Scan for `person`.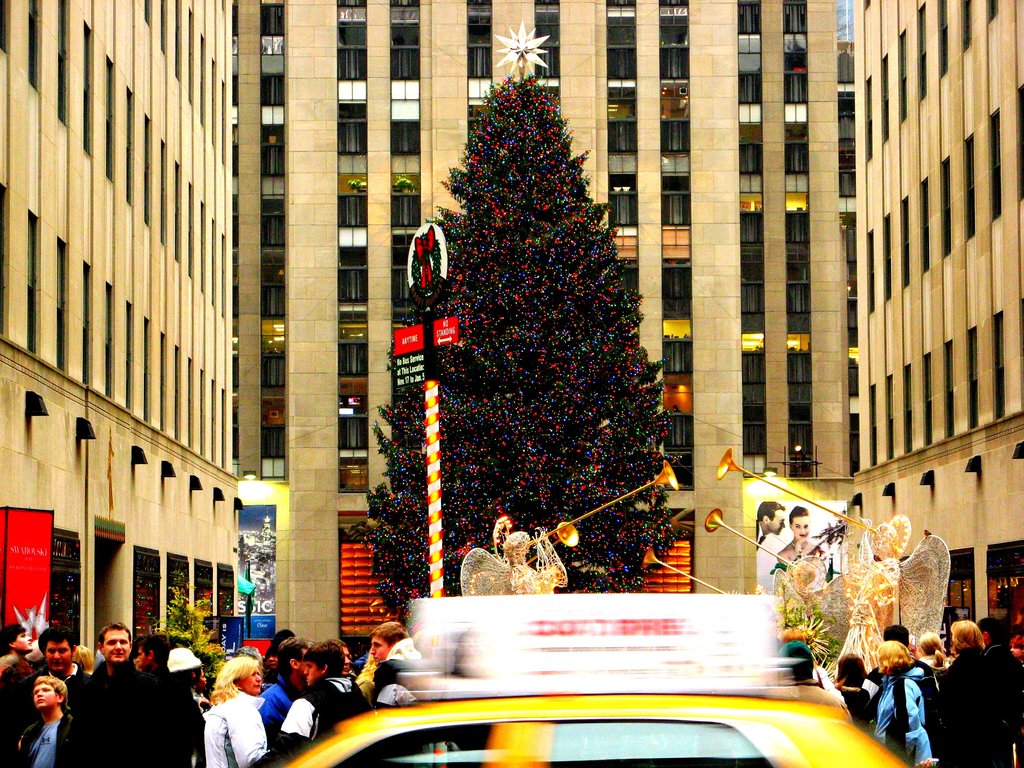
Scan result: select_region(500, 529, 557, 591).
